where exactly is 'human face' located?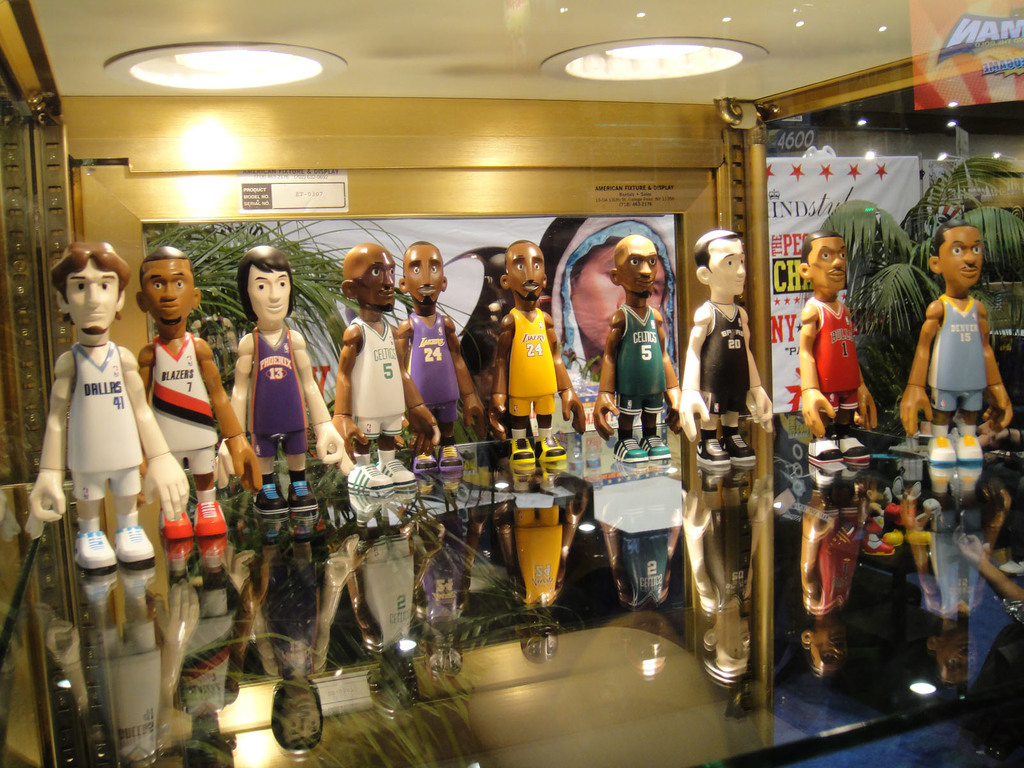
Its bounding box is x1=616, y1=236, x2=656, y2=294.
